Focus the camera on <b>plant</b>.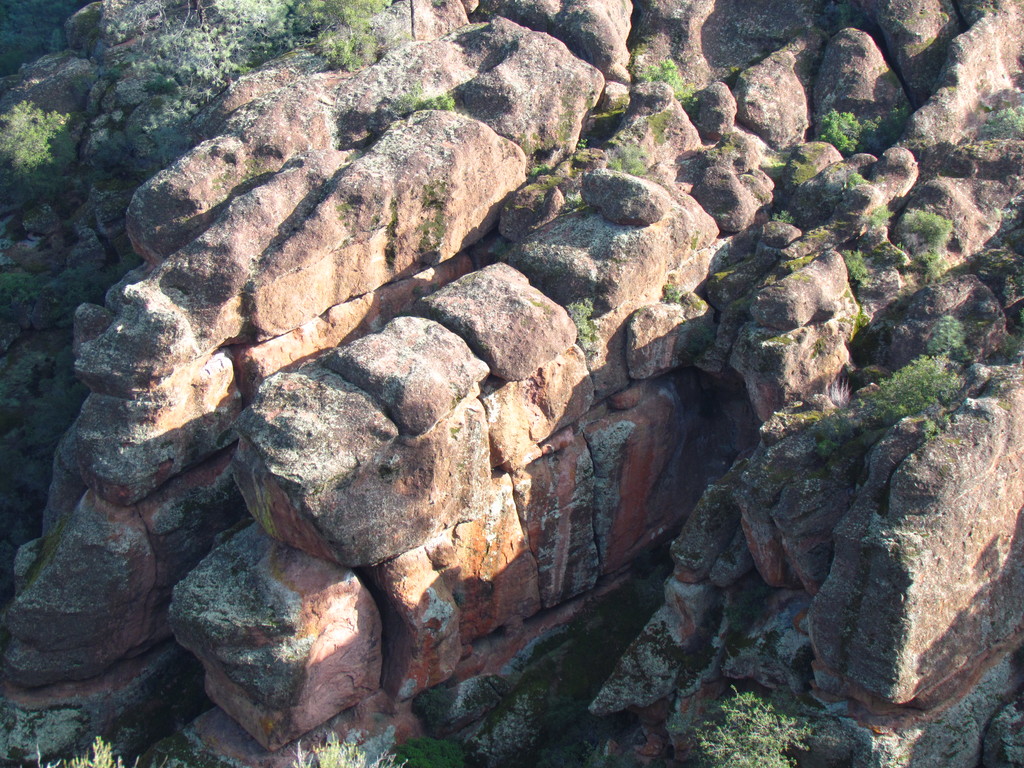
Focus region: <region>829, 237, 867, 303</region>.
